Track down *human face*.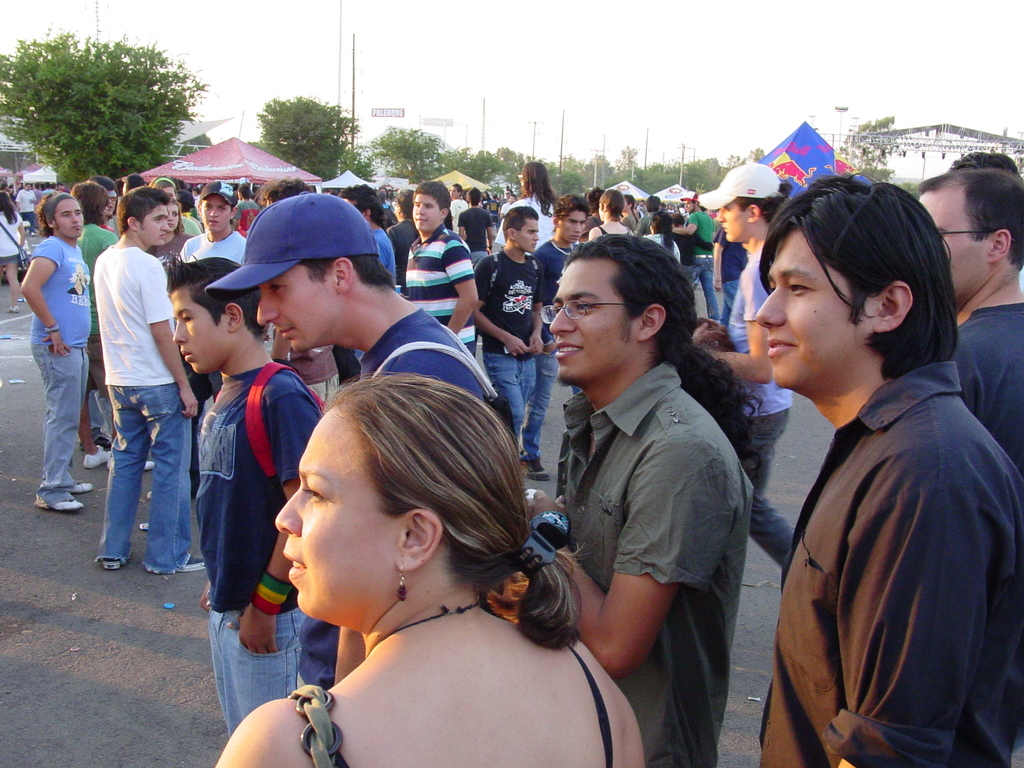
Tracked to box(173, 290, 223, 369).
